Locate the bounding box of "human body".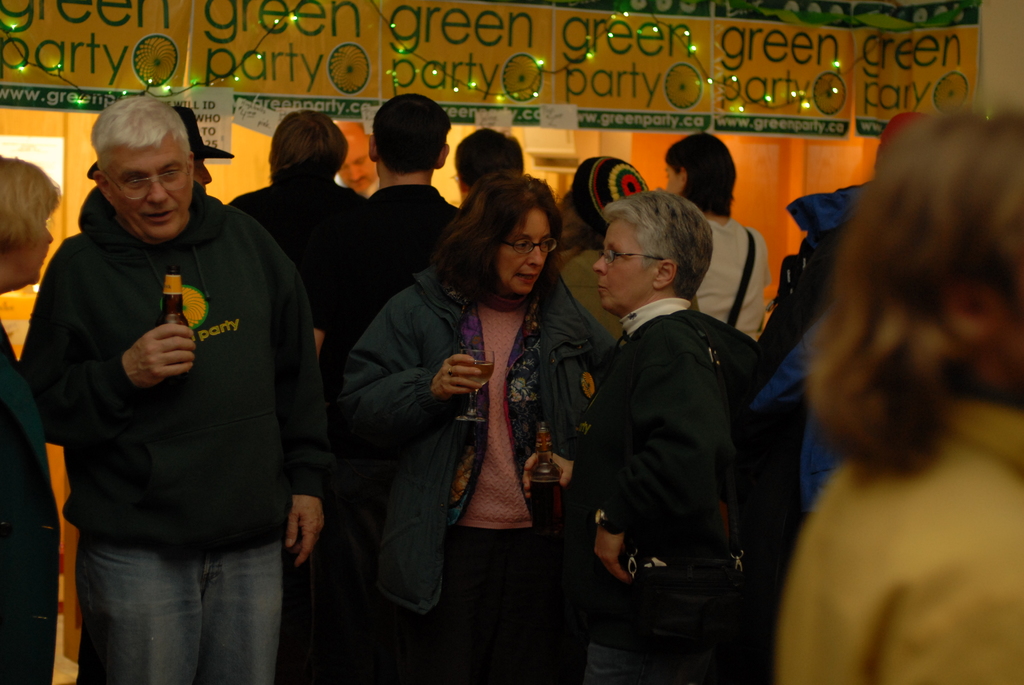
Bounding box: locate(345, 171, 602, 684).
